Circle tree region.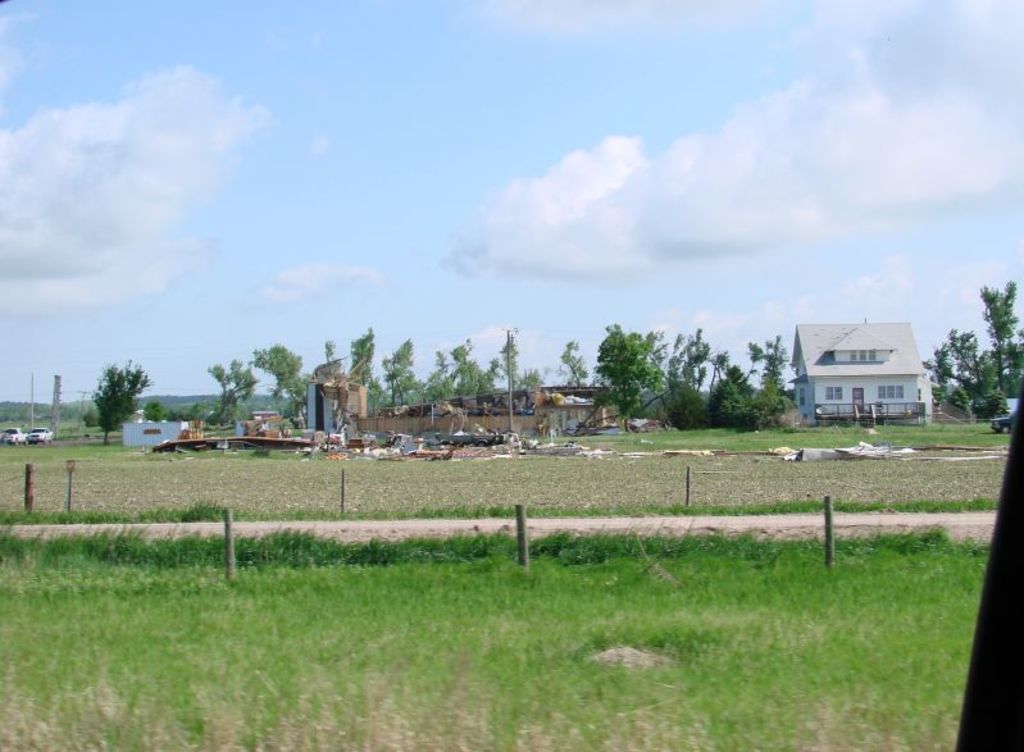
Region: bbox(497, 329, 516, 391).
